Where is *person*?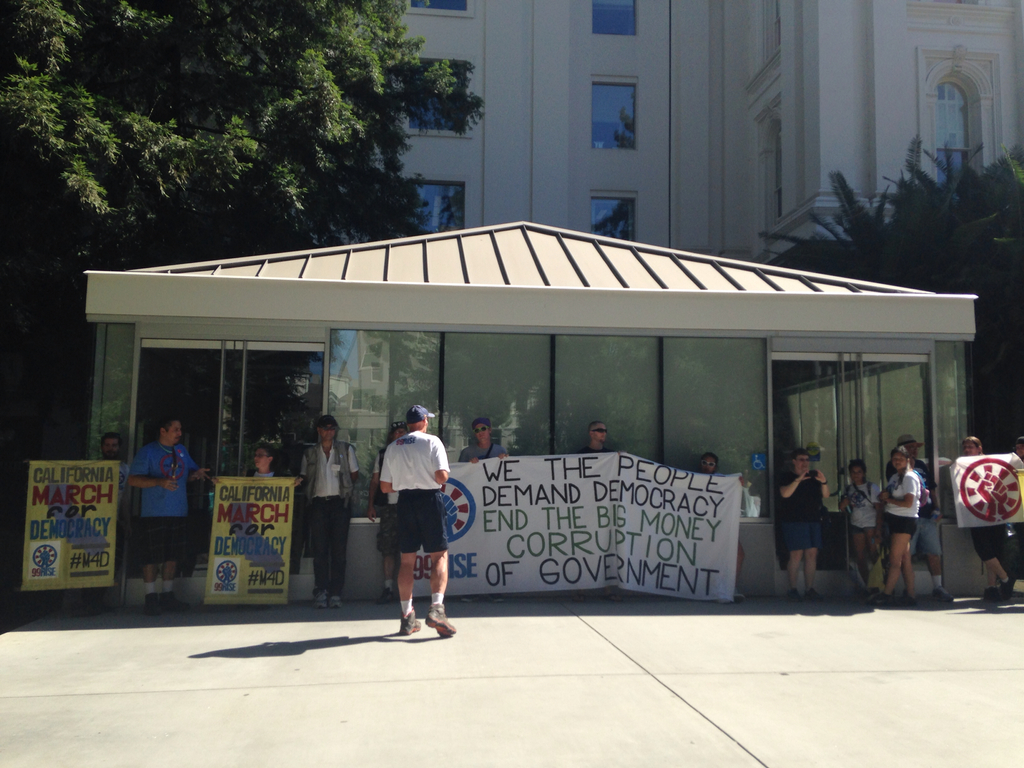
[246, 439, 285, 480].
